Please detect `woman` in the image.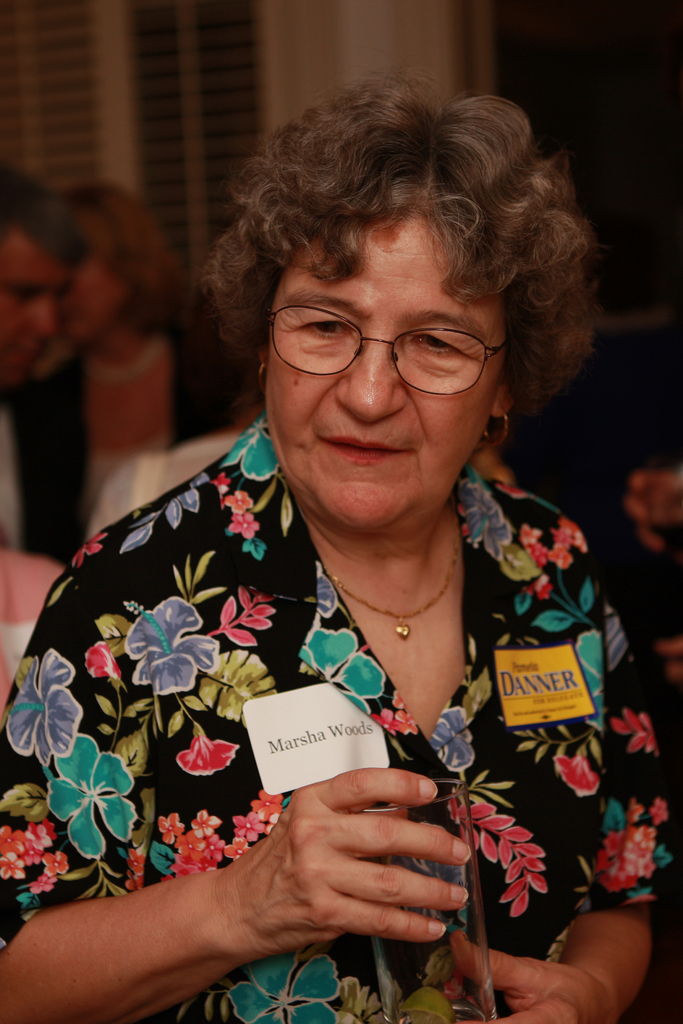
[left=8, top=184, right=264, bottom=567].
